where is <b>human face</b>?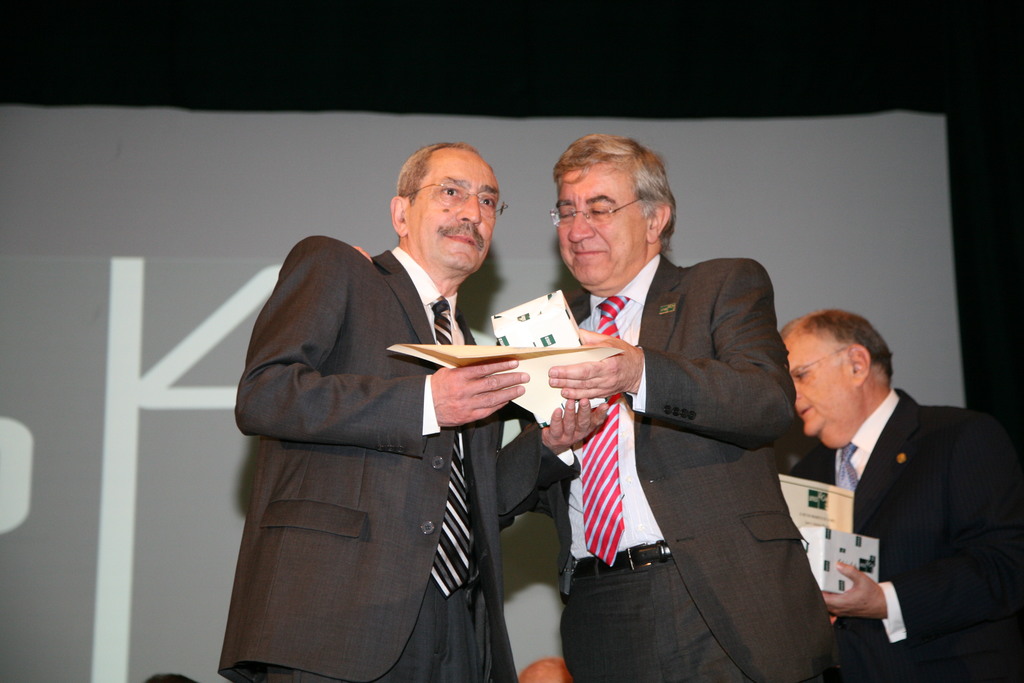
x1=780, y1=334, x2=850, y2=437.
